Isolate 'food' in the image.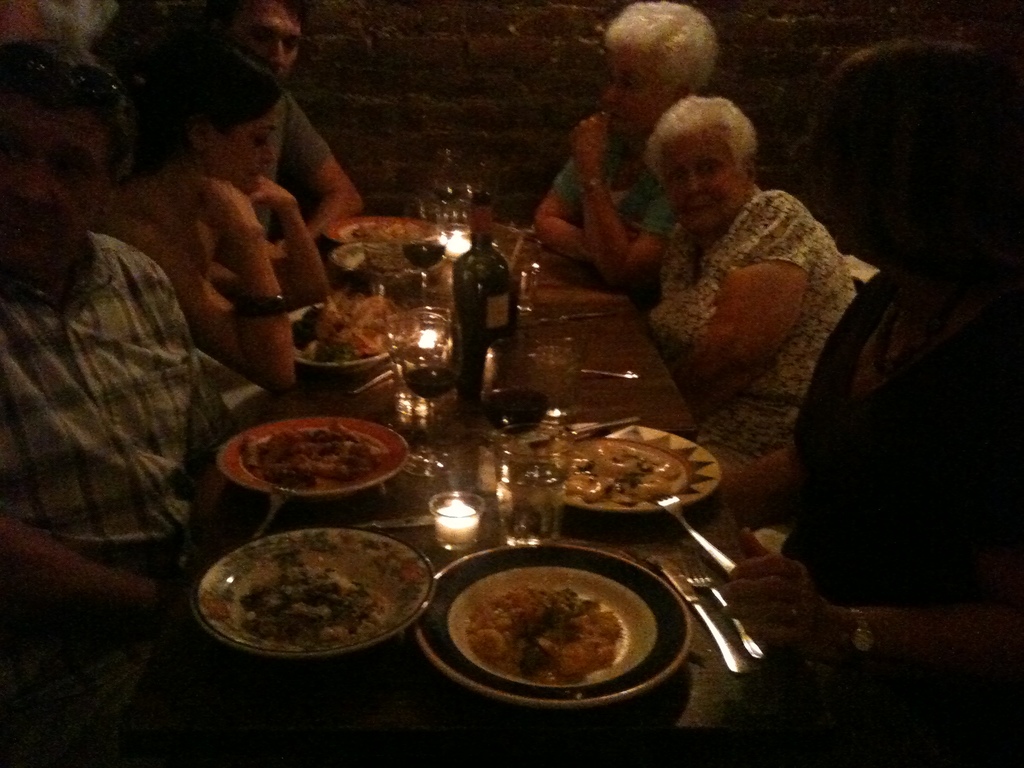
Isolated region: l=239, t=553, r=382, b=652.
